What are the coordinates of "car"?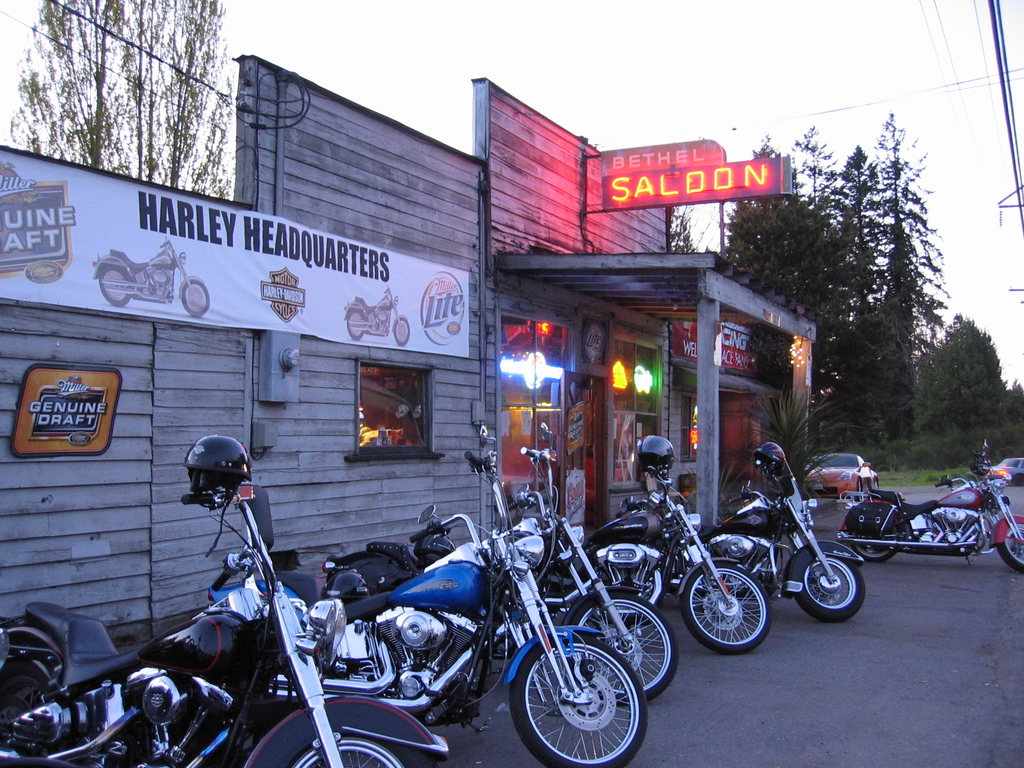
BBox(989, 456, 1023, 488).
